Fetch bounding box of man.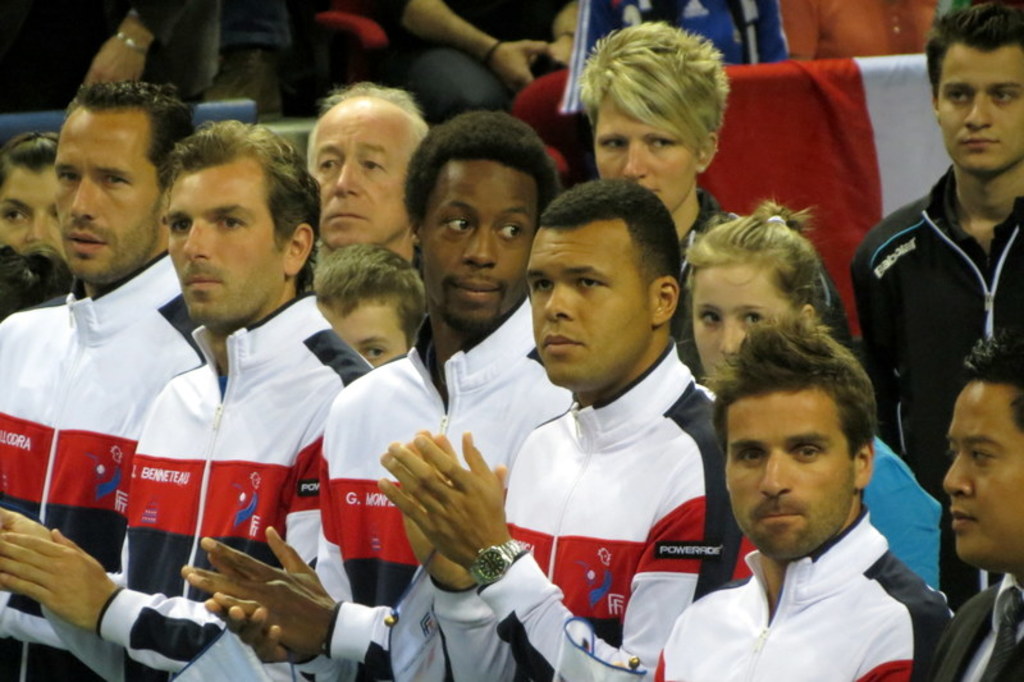
Bbox: 394/0/590/127.
